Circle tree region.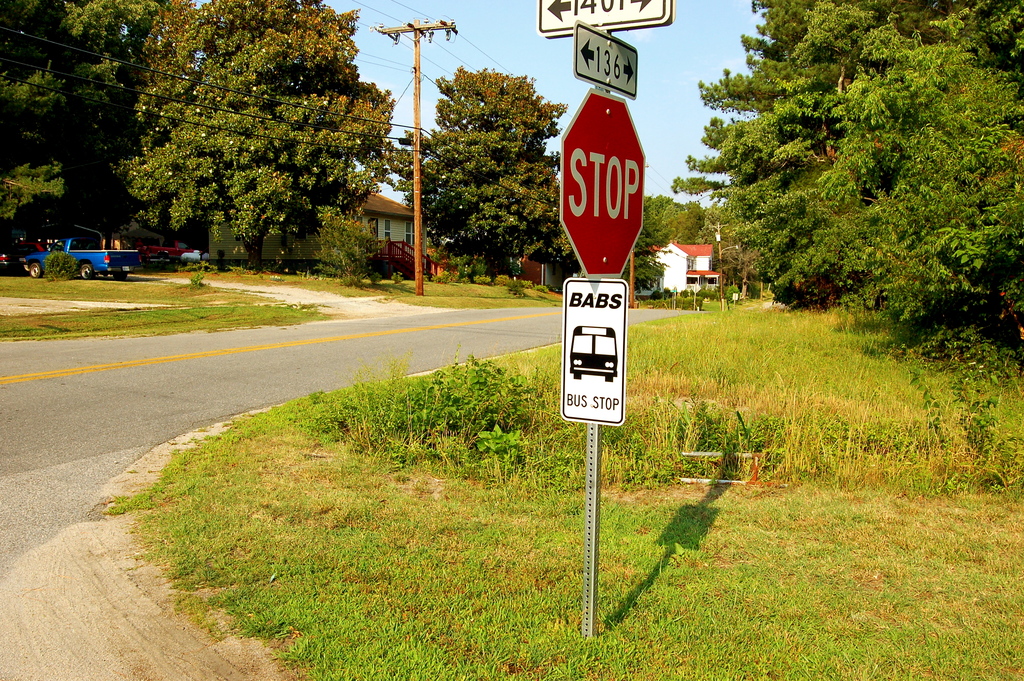
Region: (79,9,412,279).
